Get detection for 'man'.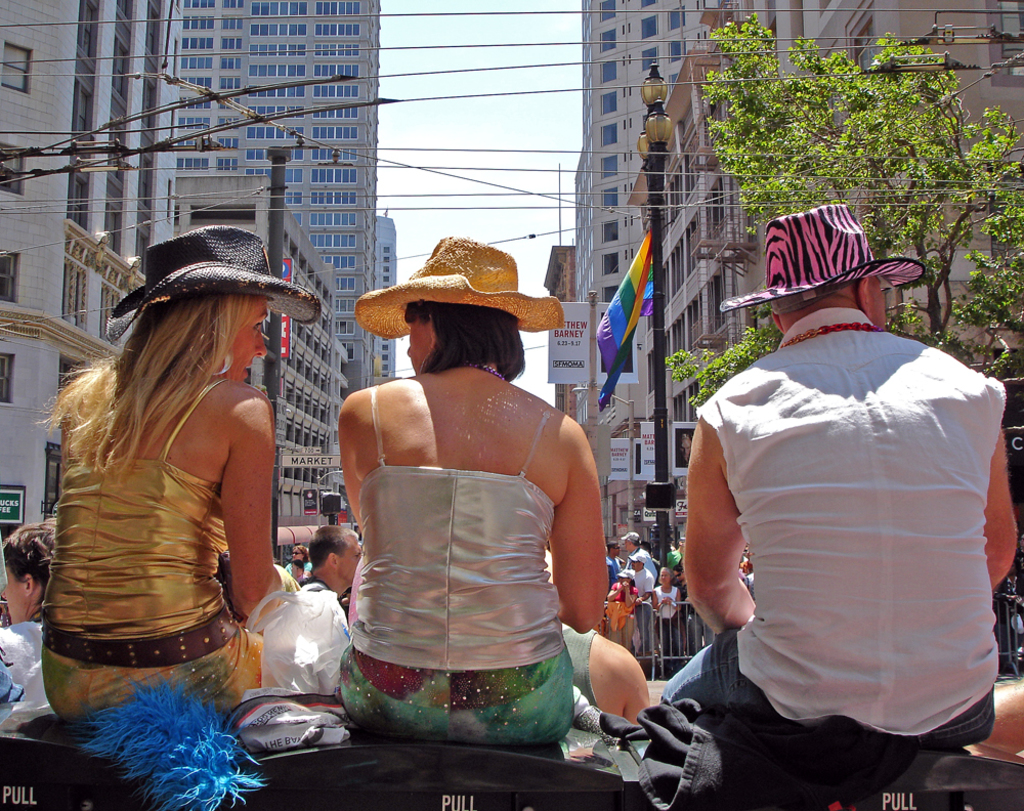
Detection: <bbox>296, 523, 368, 620</bbox>.
